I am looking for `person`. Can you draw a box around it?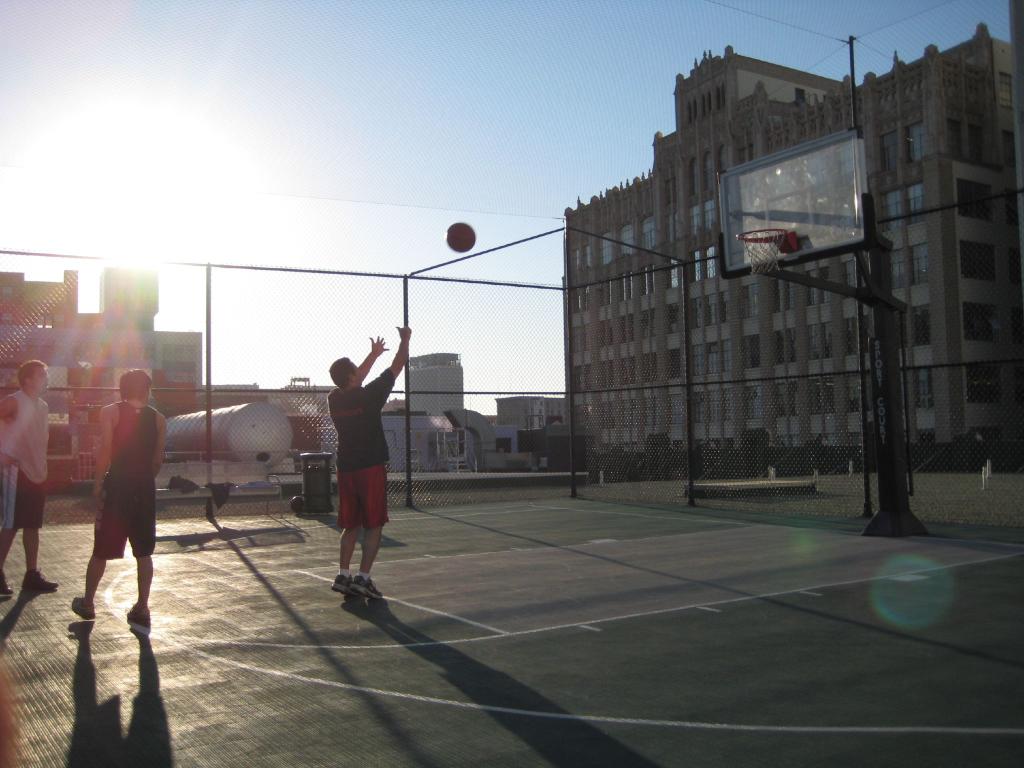
Sure, the bounding box is BBox(70, 367, 168, 627).
